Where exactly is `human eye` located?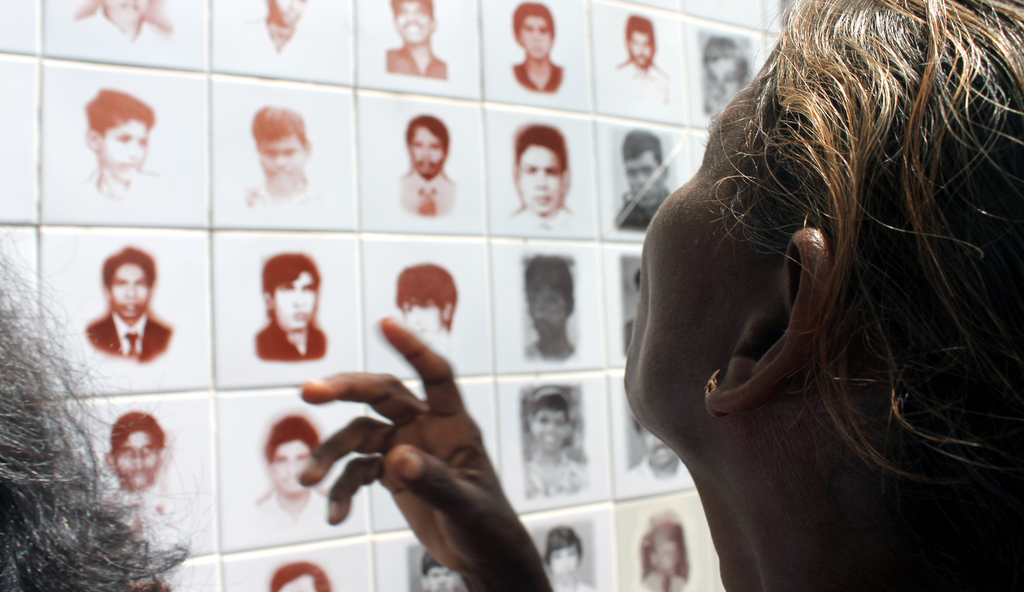
Its bounding box is crop(306, 285, 312, 292).
